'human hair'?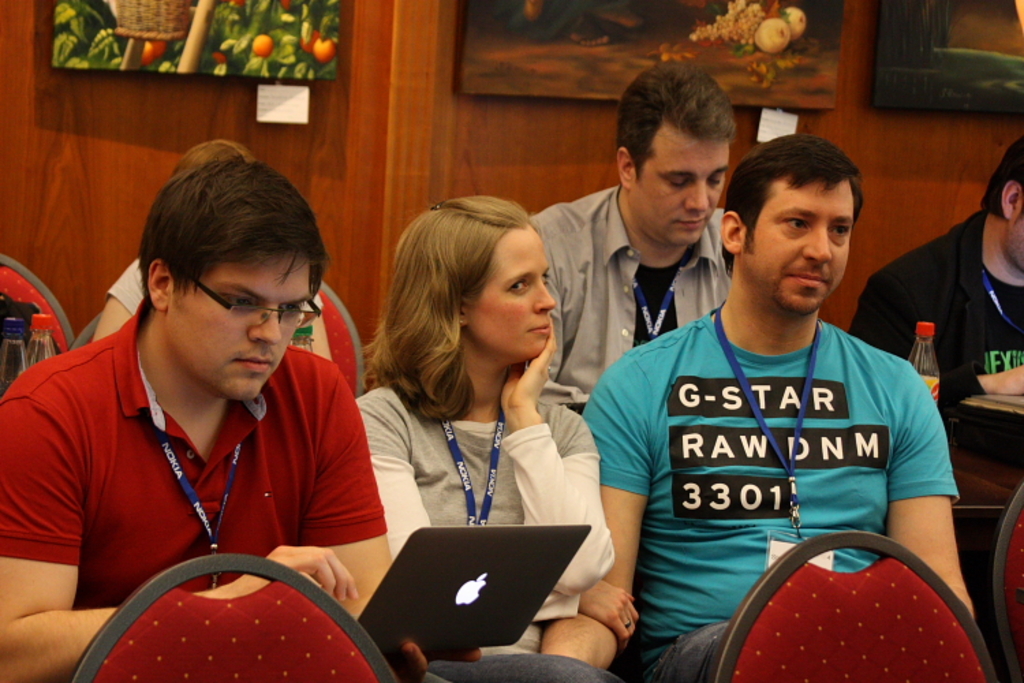
616, 57, 725, 204
